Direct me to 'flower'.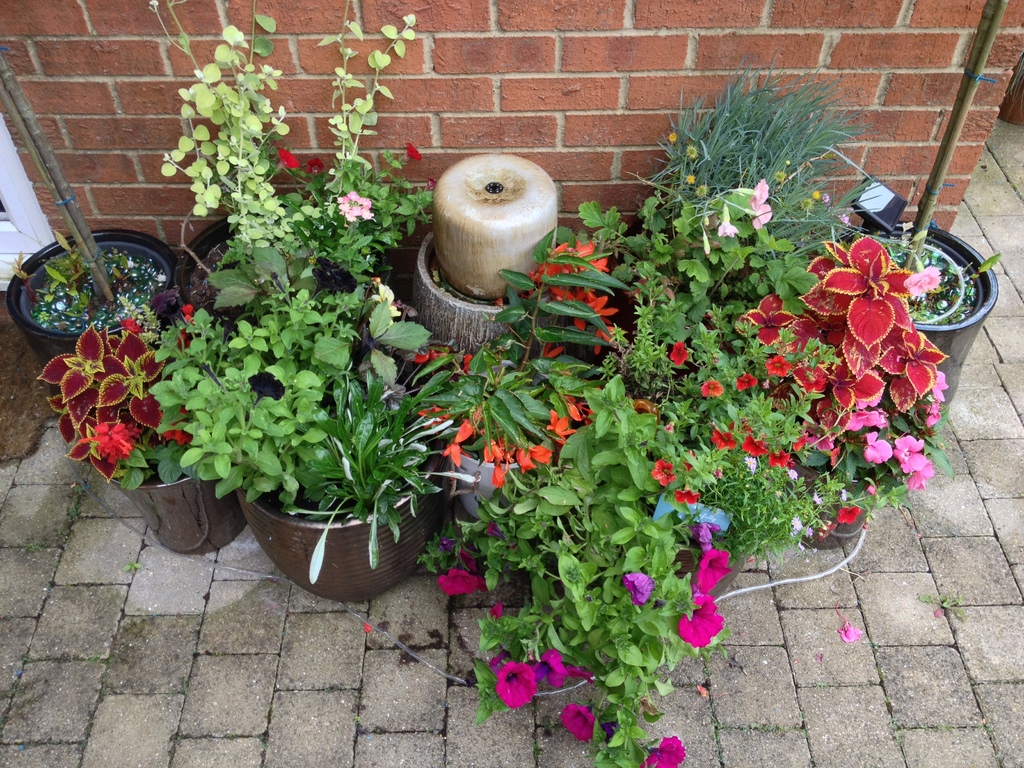
Direction: [488,662,538,707].
